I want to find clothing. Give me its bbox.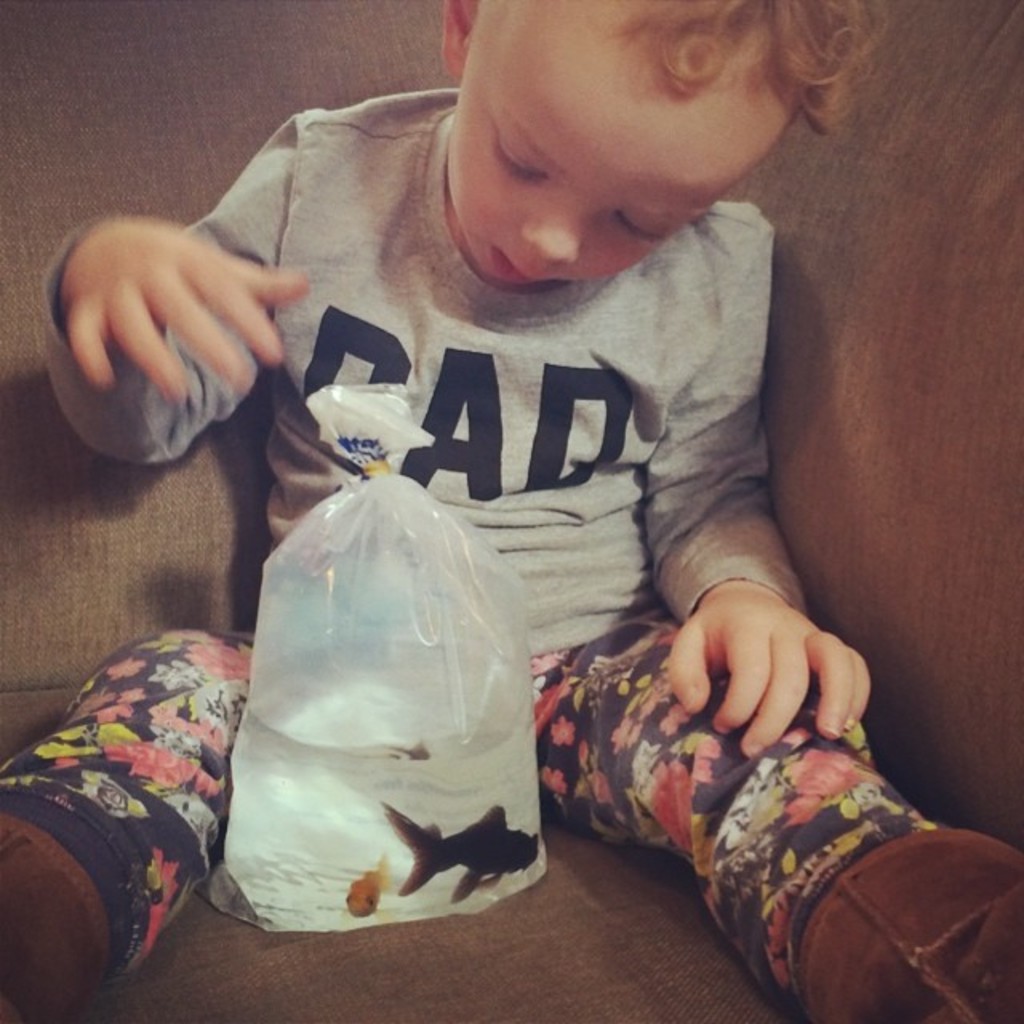
bbox(138, 115, 909, 941).
